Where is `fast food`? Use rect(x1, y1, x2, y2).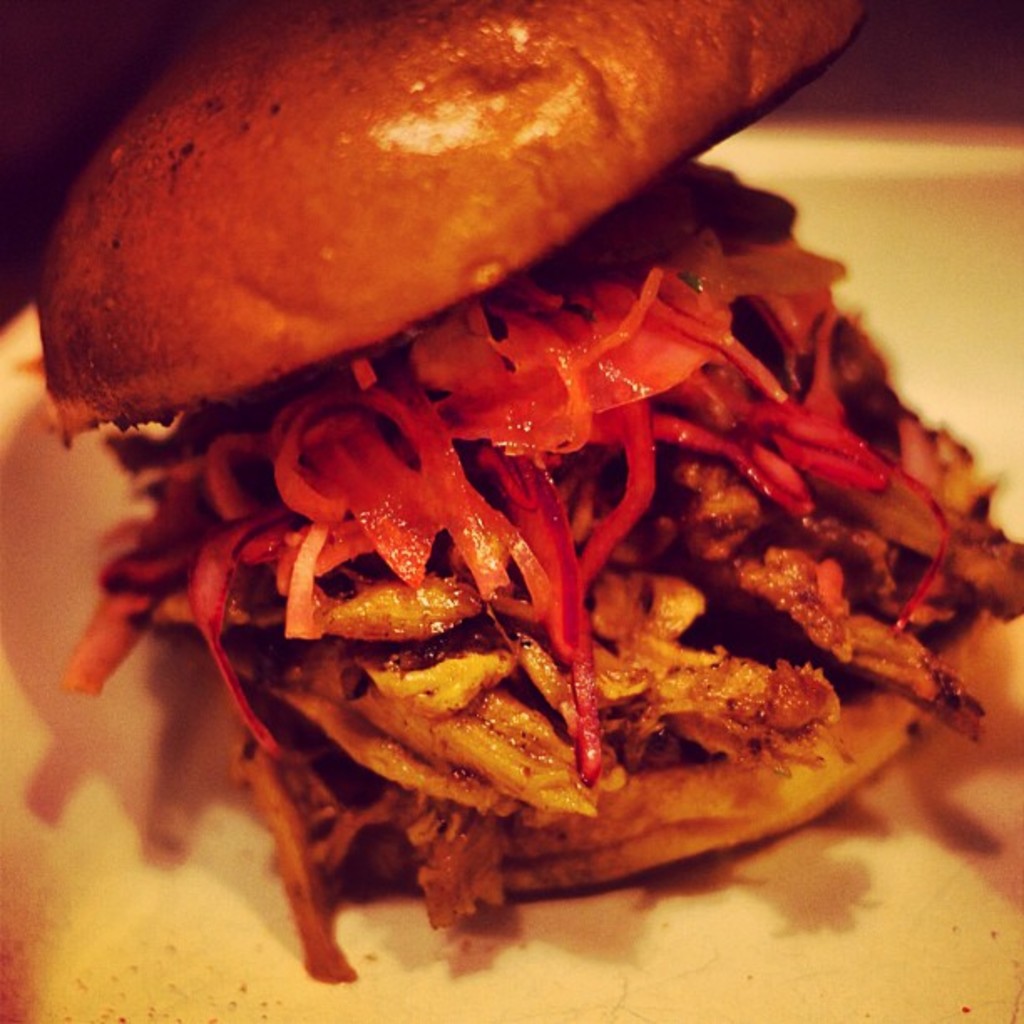
rect(15, 10, 999, 920).
